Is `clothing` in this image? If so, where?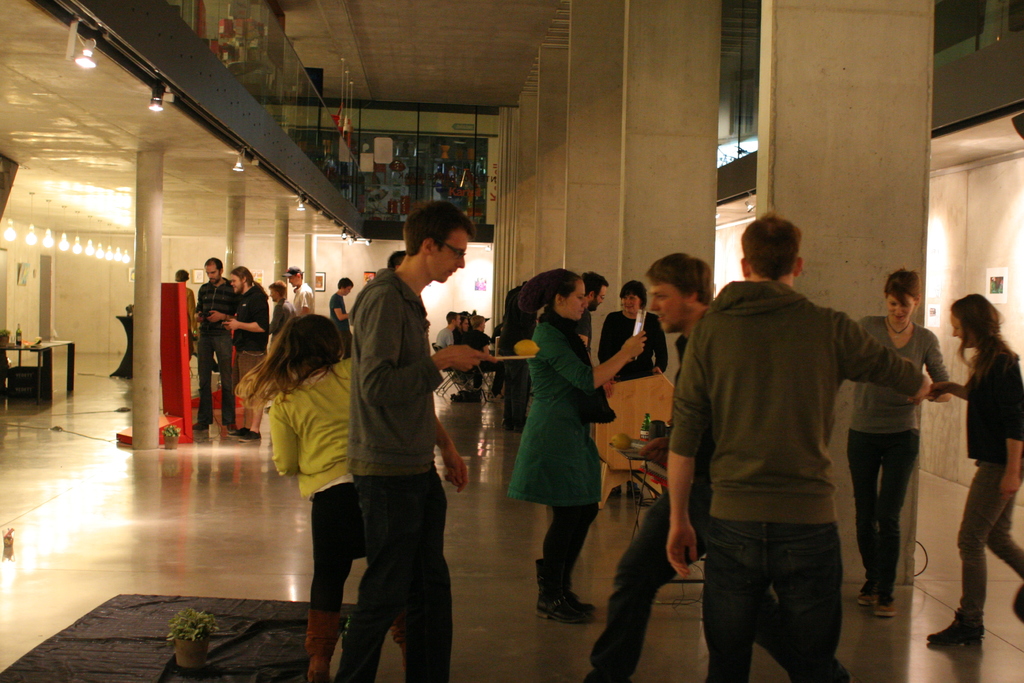
Yes, at [955, 454, 1023, 627].
